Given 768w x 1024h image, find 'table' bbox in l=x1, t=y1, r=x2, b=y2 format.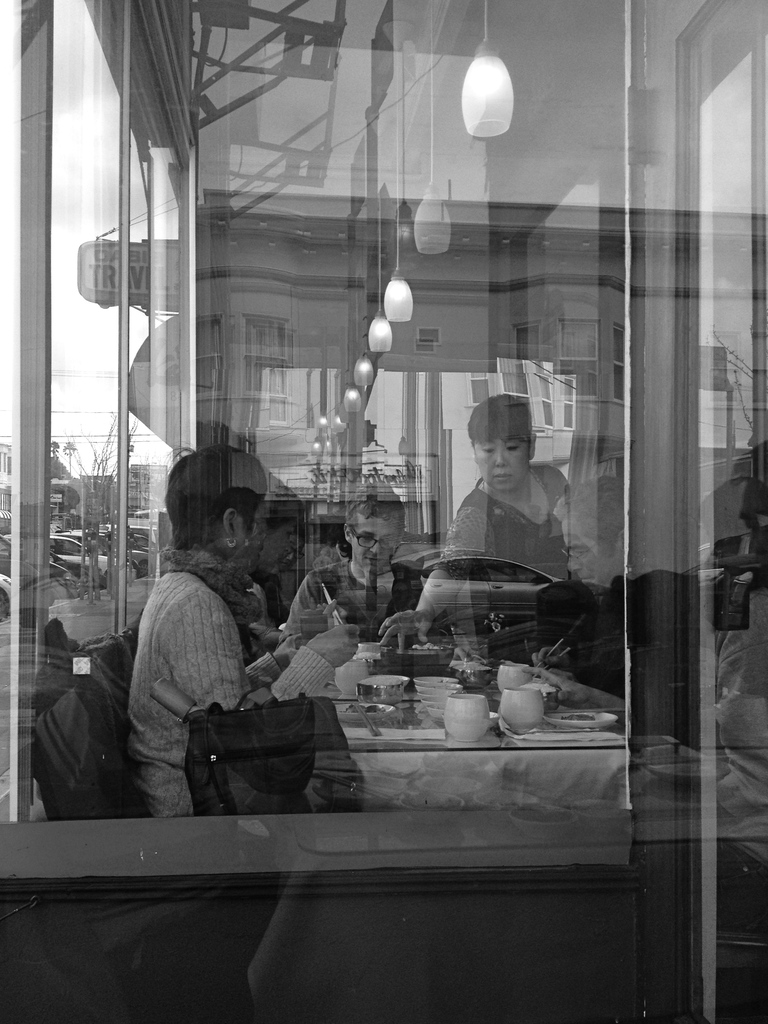
l=0, t=804, r=653, b=1023.
